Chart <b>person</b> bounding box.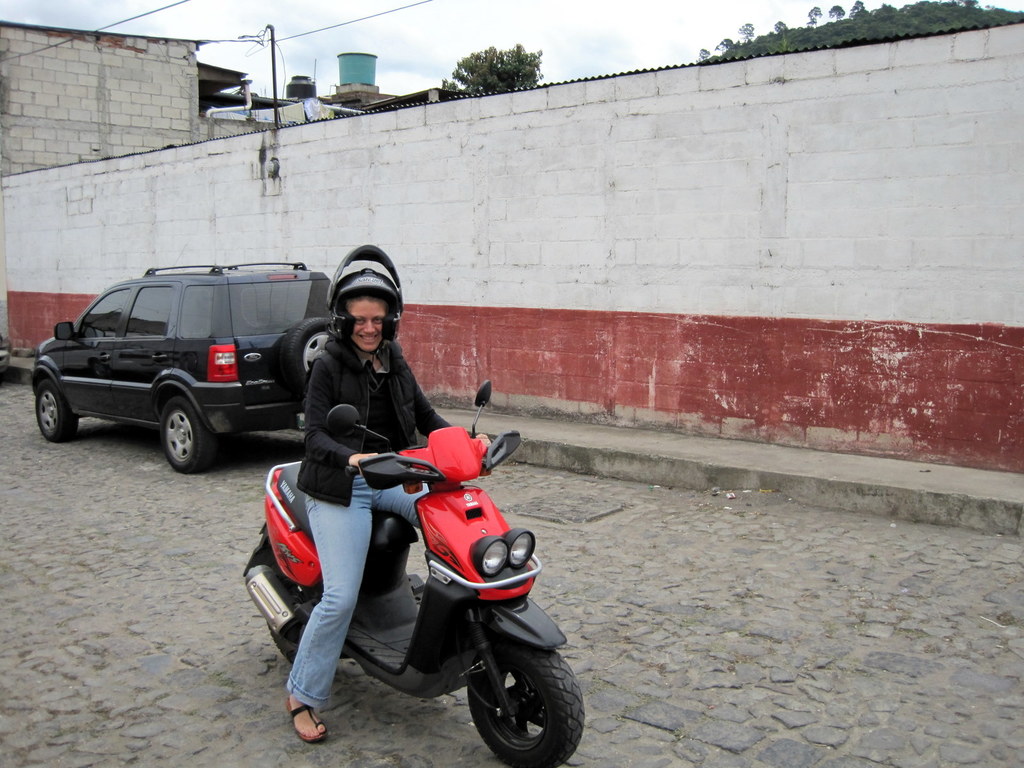
Charted: (x1=257, y1=275, x2=512, y2=747).
